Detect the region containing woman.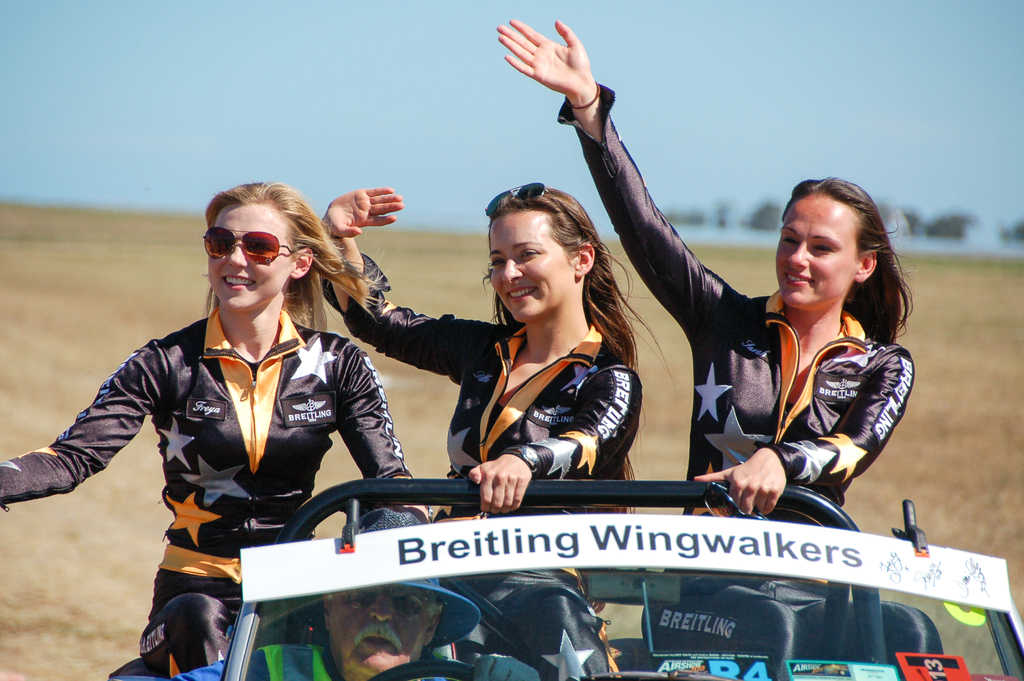
<box>497,14,945,680</box>.
